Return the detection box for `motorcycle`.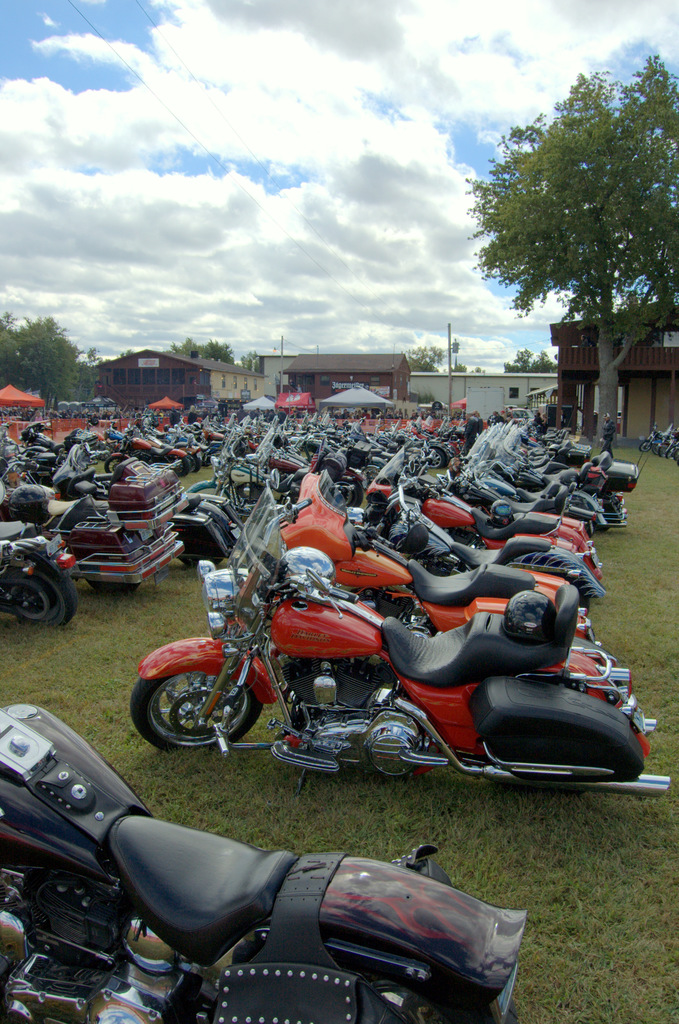
0 531 81 634.
